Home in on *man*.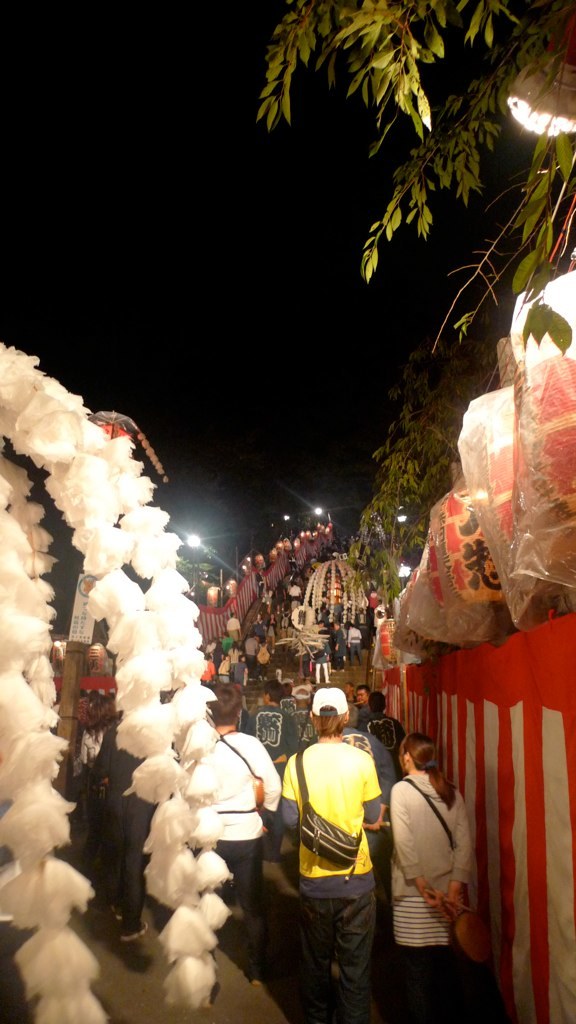
Homed in at l=208, t=678, r=286, b=993.
